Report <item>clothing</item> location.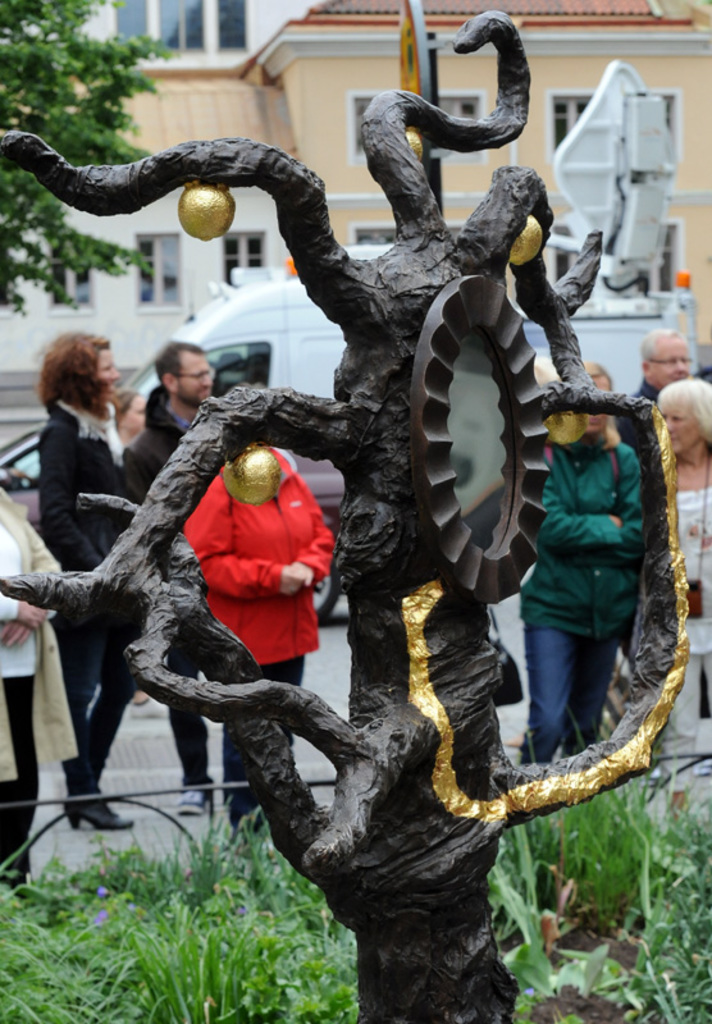
Report: locate(0, 484, 81, 893).
